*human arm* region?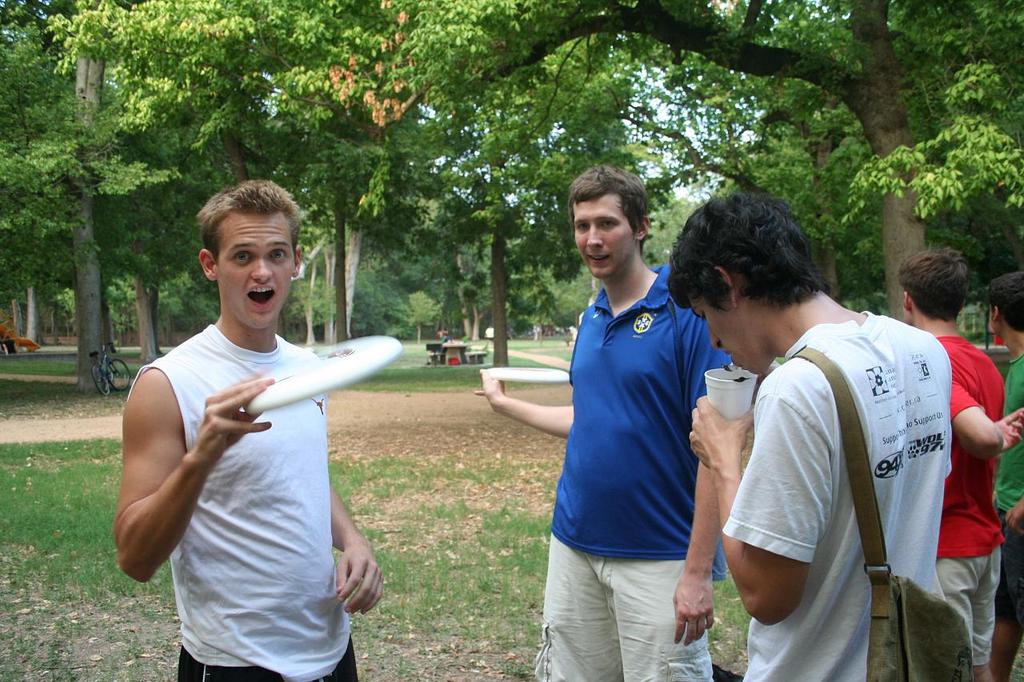
(left=665, top=337, right=742, bottom=638)
